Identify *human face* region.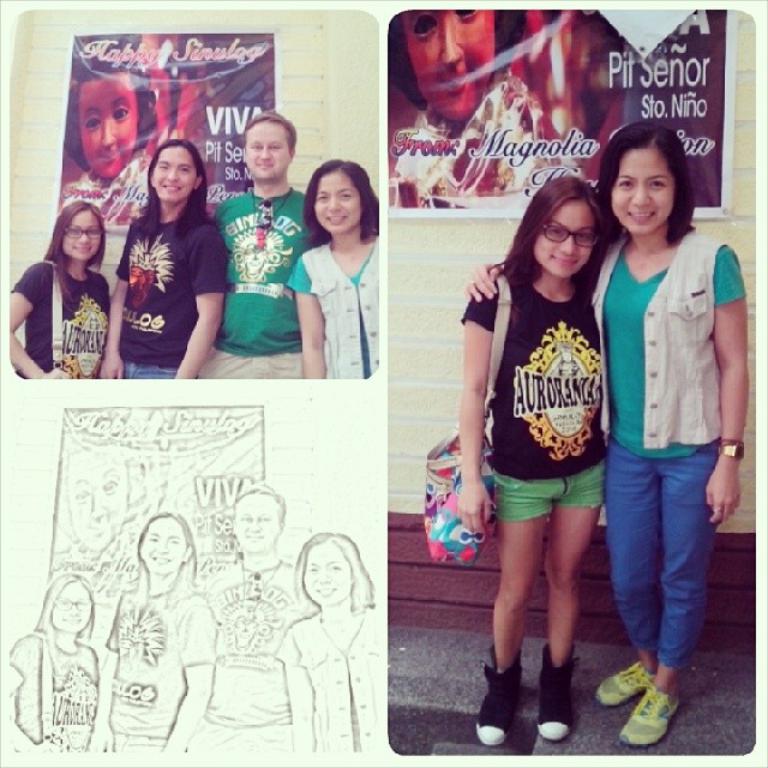
Region: <box>138,517,187,574</box>.
